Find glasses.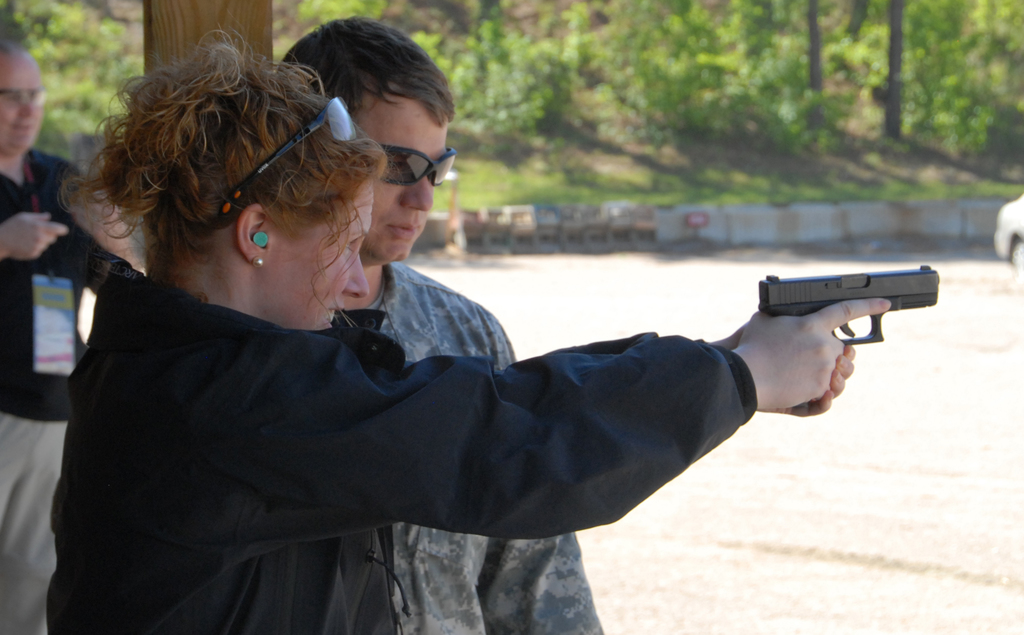
[374, 145, 458, 188].
